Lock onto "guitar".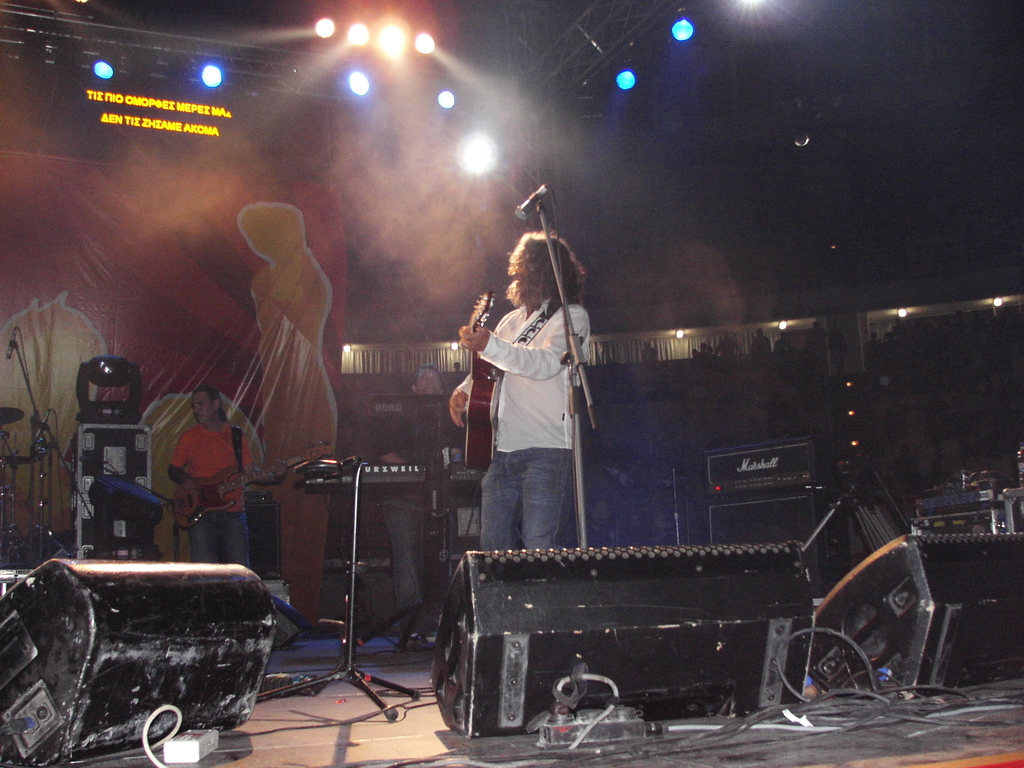
Locked: box=[471, 289, 492, 475].
